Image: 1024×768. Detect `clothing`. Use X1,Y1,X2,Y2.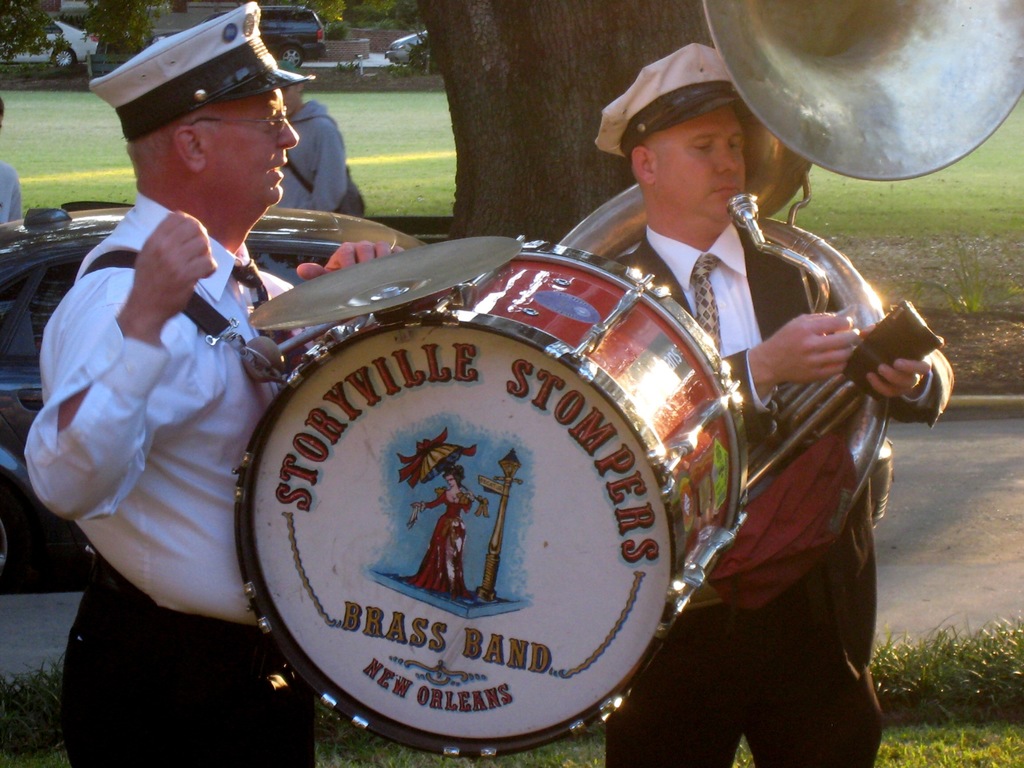
264,97,351,212.
